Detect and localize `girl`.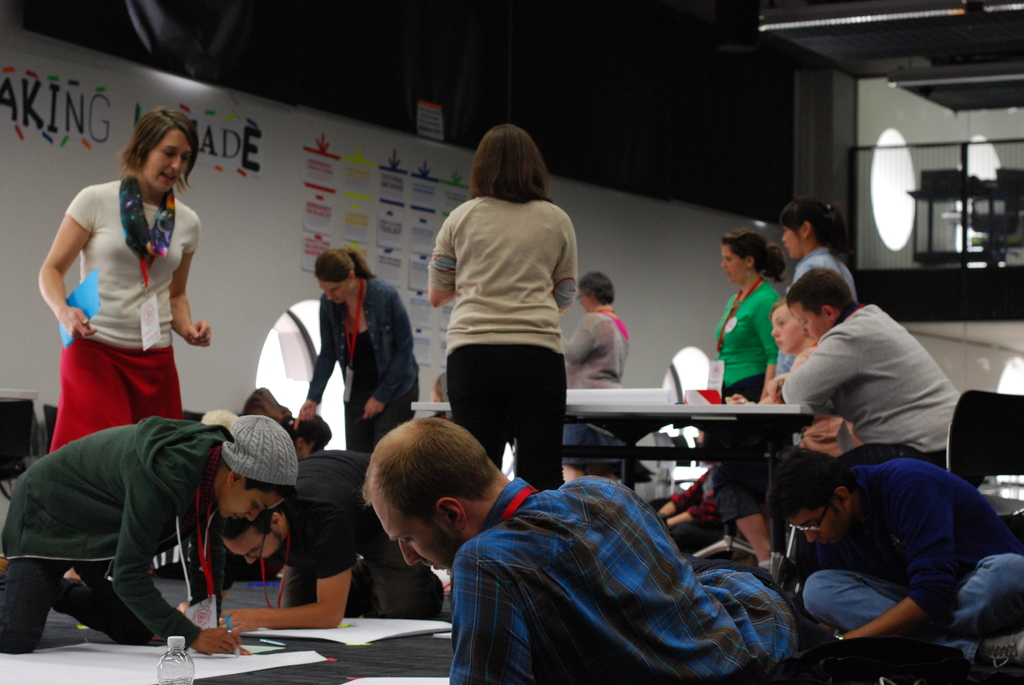
Localized at select_region(0, 413, 298, 649).
